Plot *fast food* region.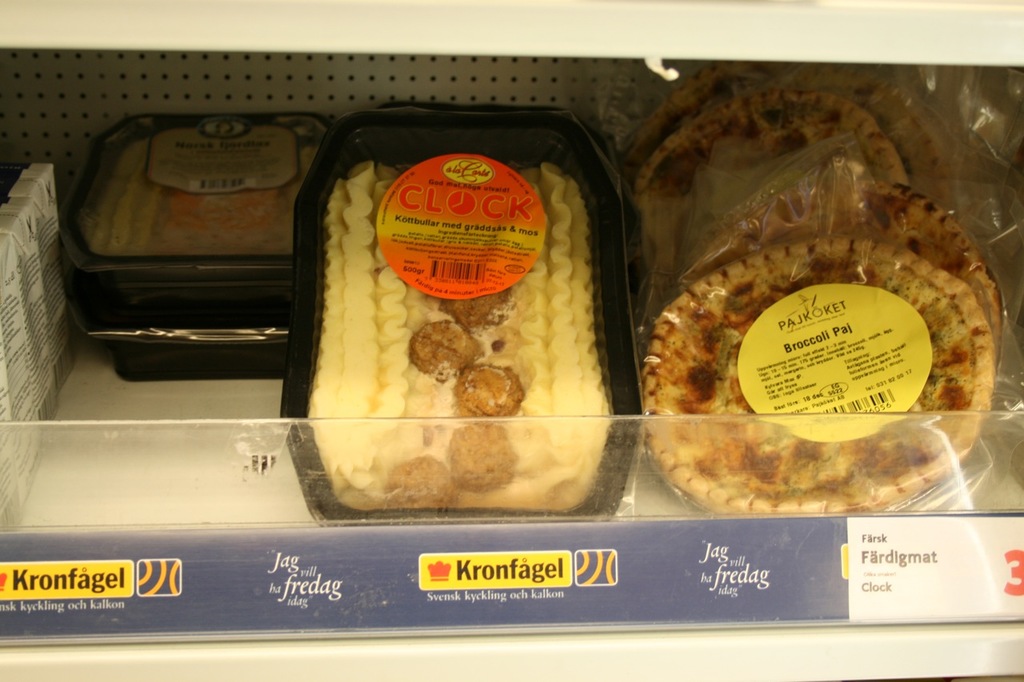
Plotted at detection(641, 58, 1004, 518).
